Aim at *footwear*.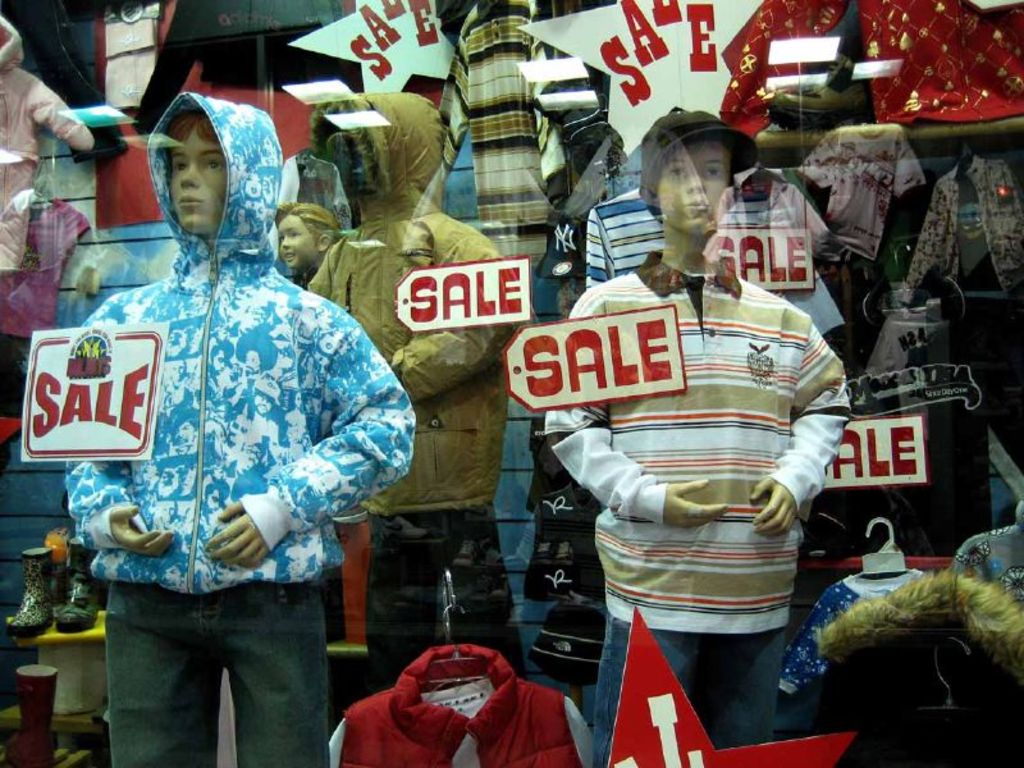
Aimed at locate(45, 563, 101, 630).
